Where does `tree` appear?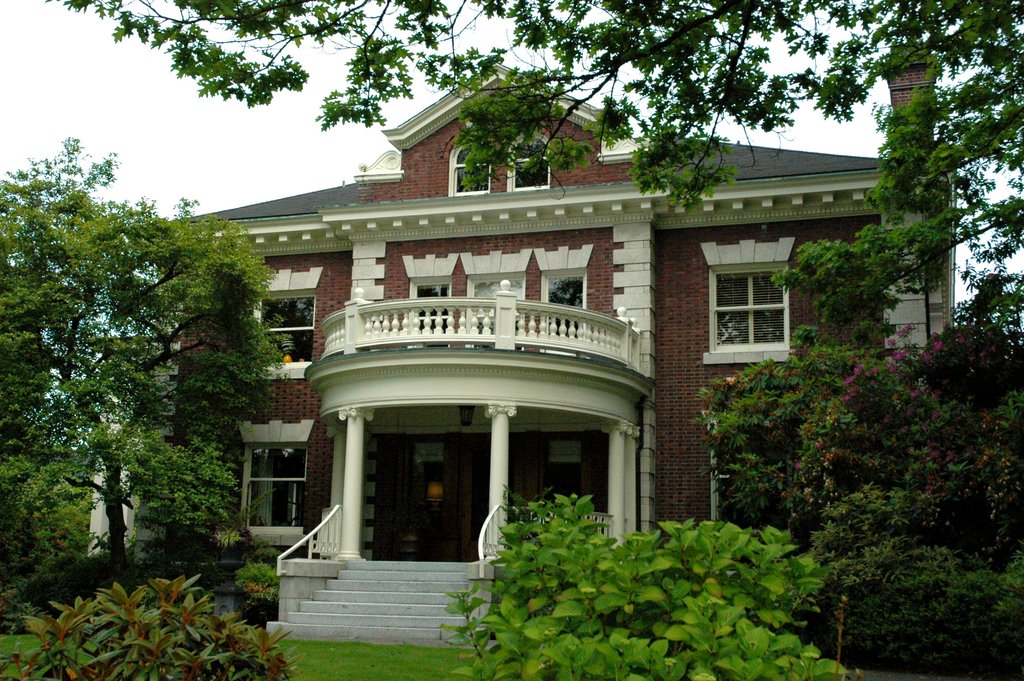
Appears at <region>58, 0, 1023, 334</region>.
